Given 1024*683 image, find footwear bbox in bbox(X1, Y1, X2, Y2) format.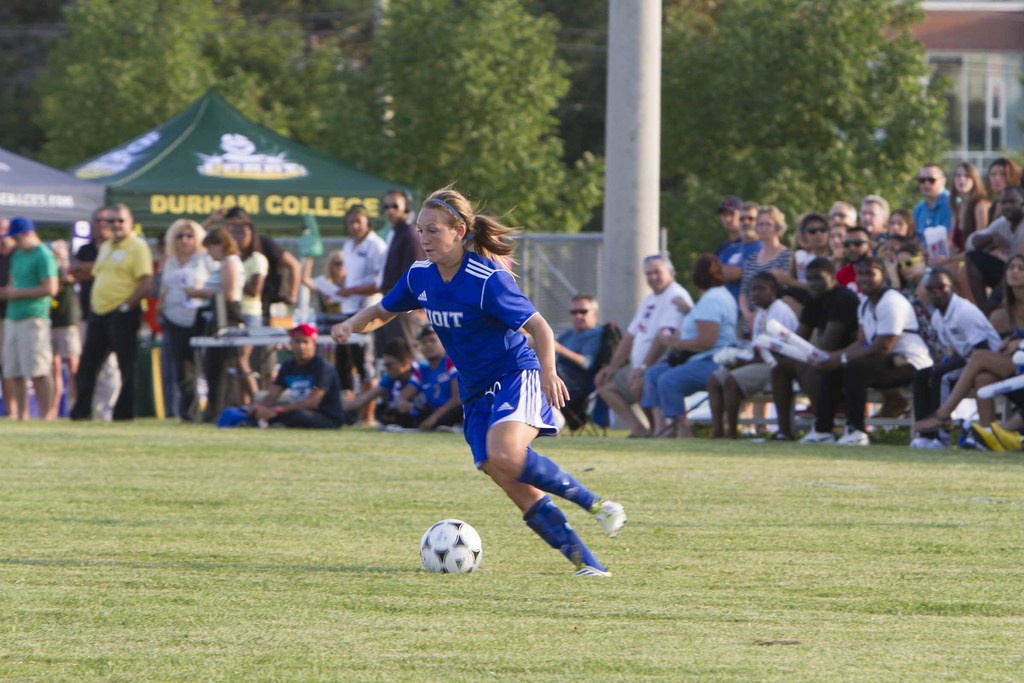
bbox(391, 421, 407, 432).
